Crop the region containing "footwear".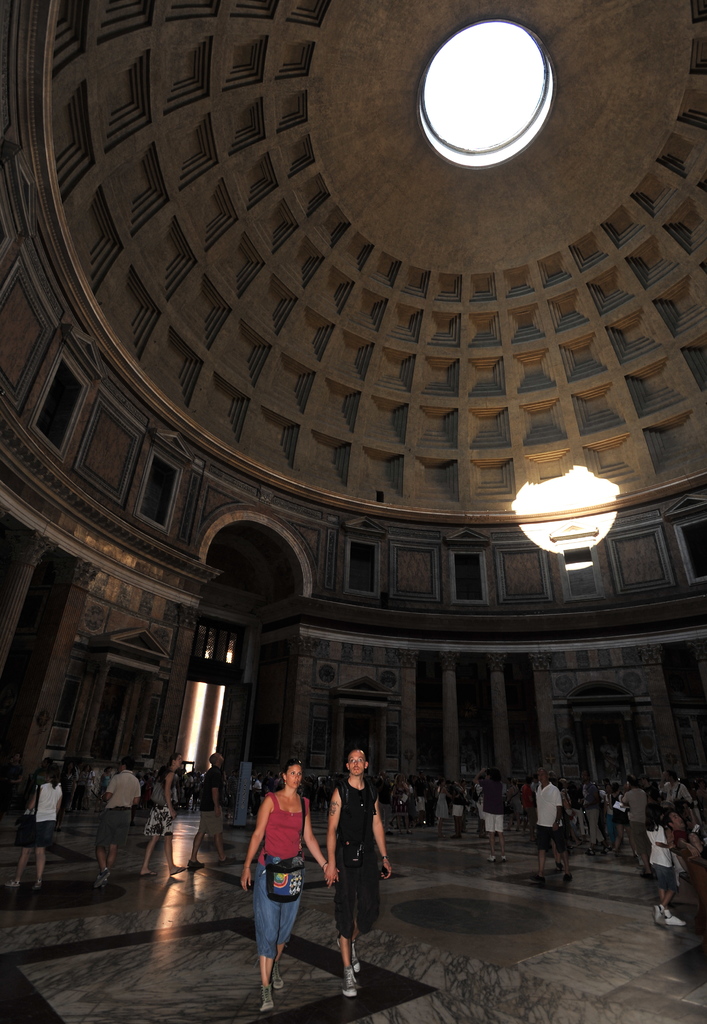
Crop region: rect(486, 852, 498, 863).
